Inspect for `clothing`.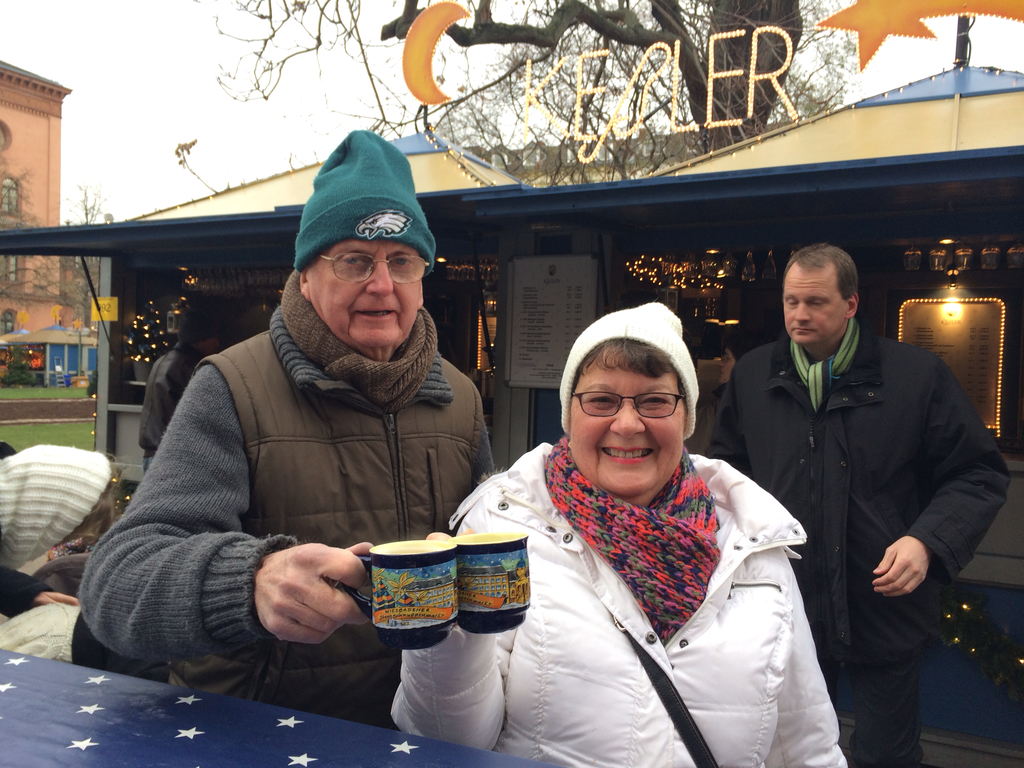
Inspection: bbox=[429, 396, 860, 766].
